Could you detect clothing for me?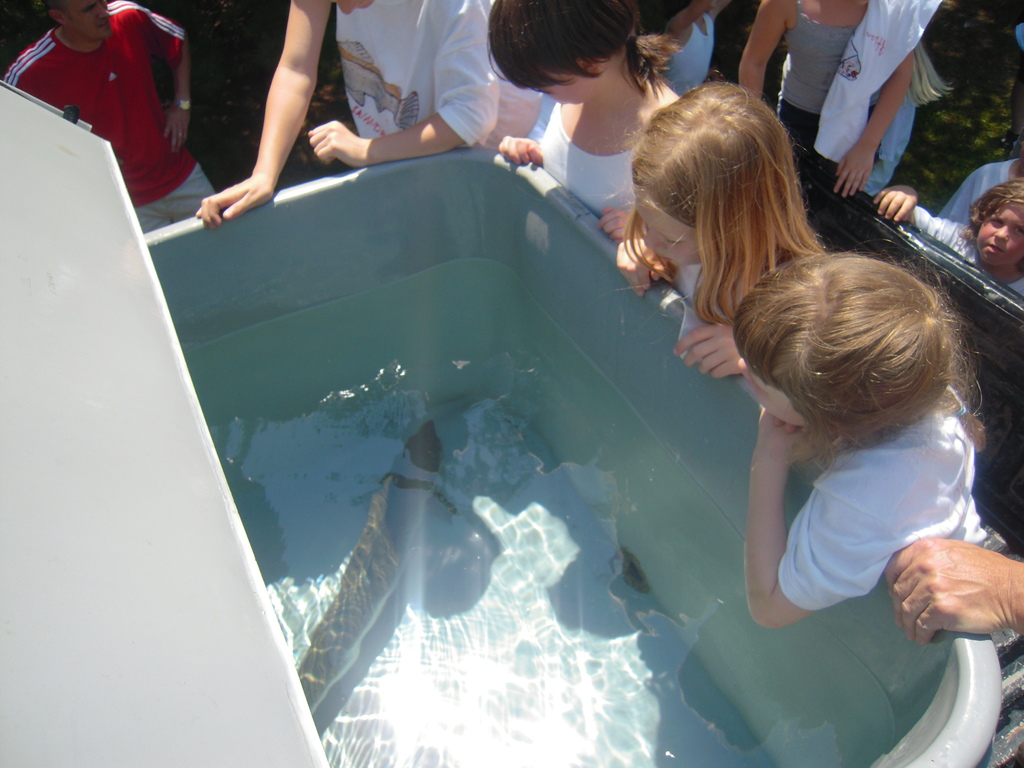
Detection result: select_region(527, 90, 664, 223).
